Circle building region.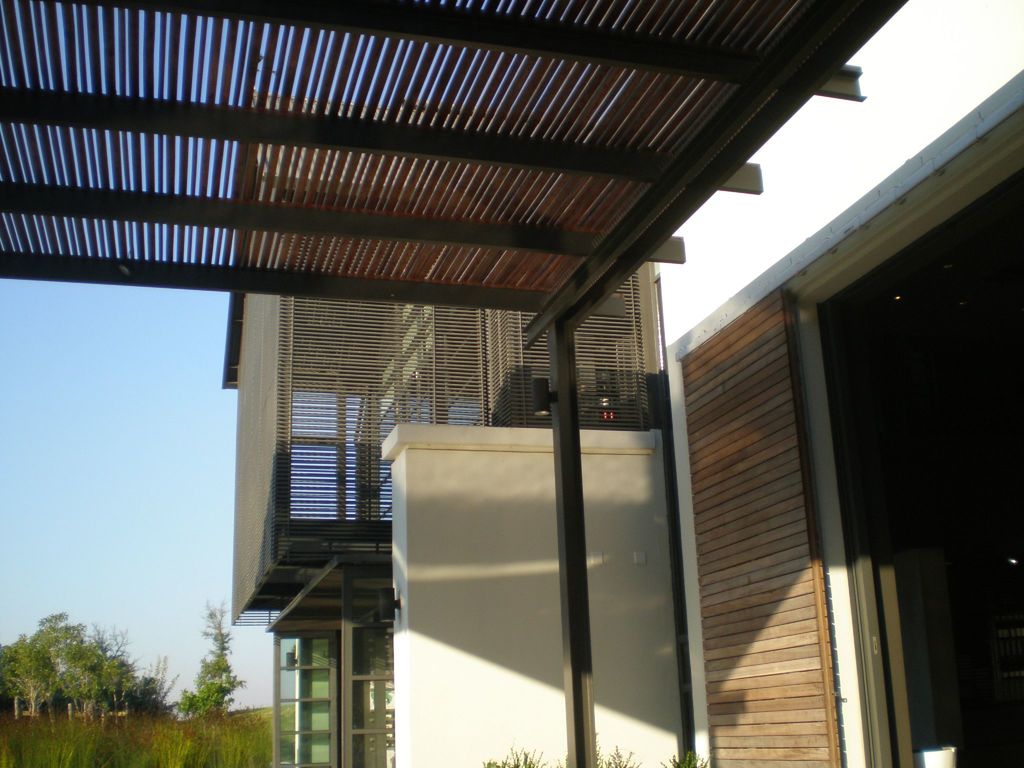
Region: (x1=219, y1=86, x2=659, y2=767).
